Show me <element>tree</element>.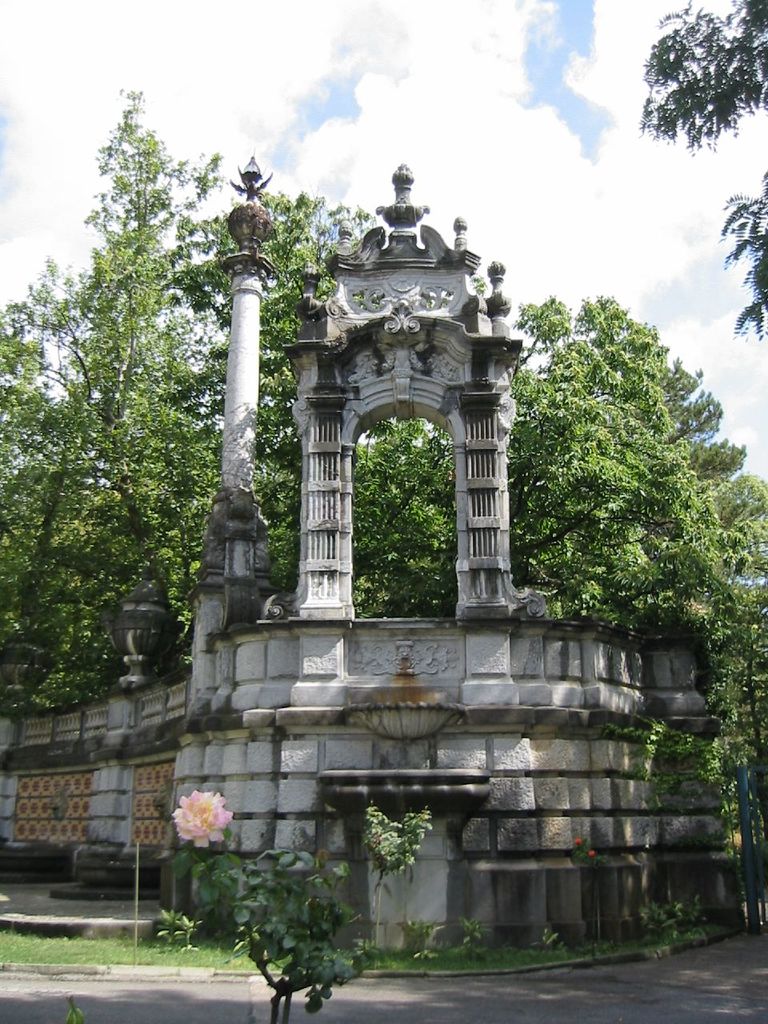
<element>tree</element> is here: region(638, 0, 767, 336).
